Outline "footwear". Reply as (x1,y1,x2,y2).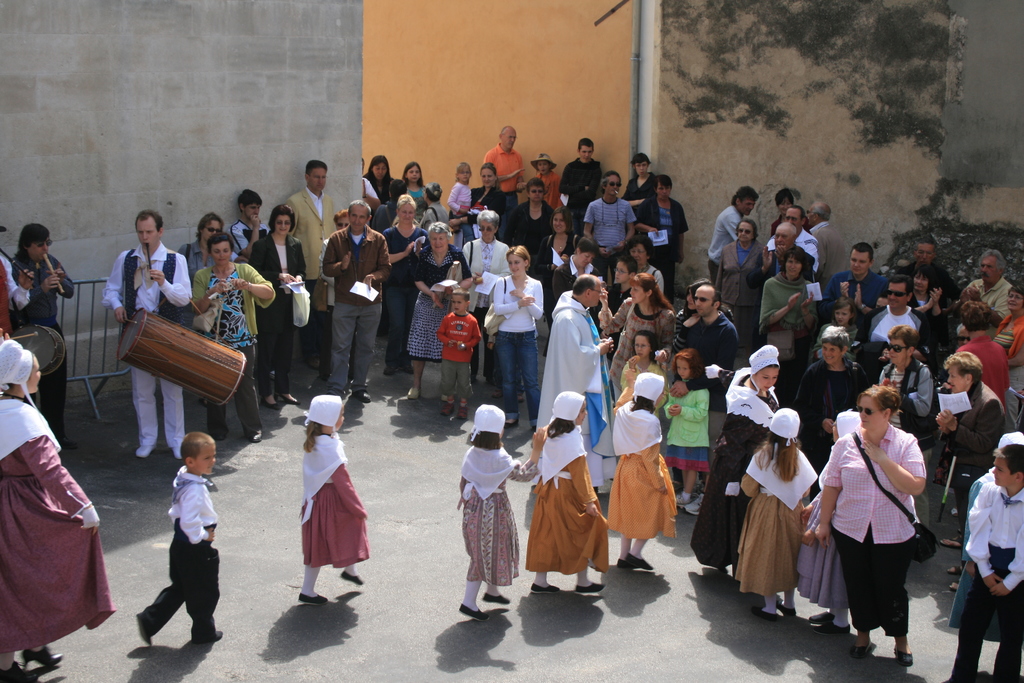
(0,659,38,682).
